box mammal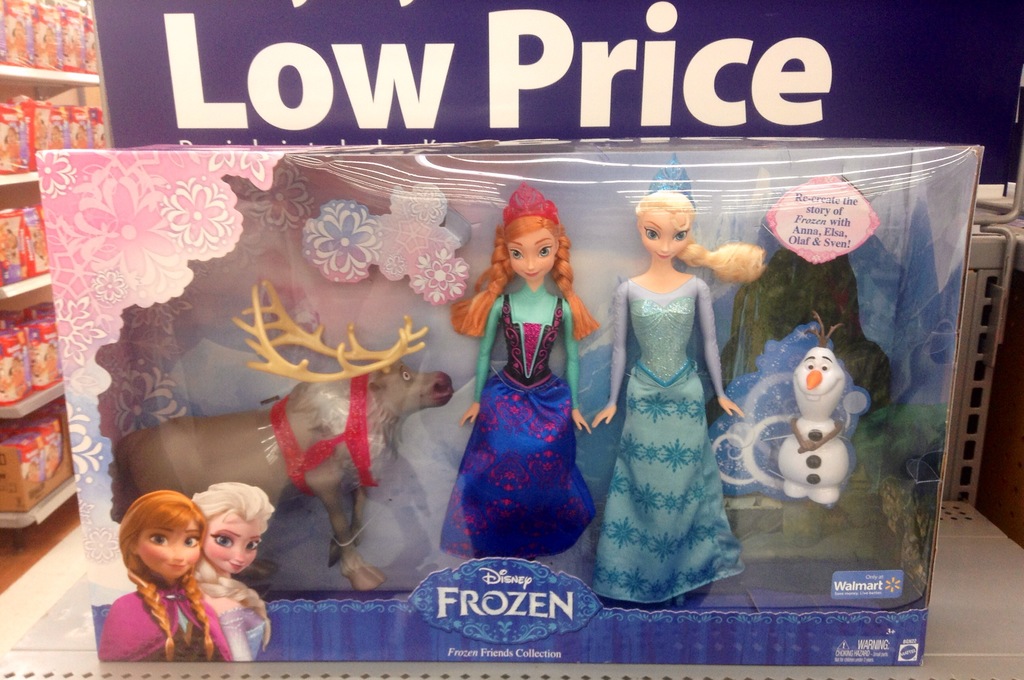
<bbox>115, 278, 456, 590</bbox>
